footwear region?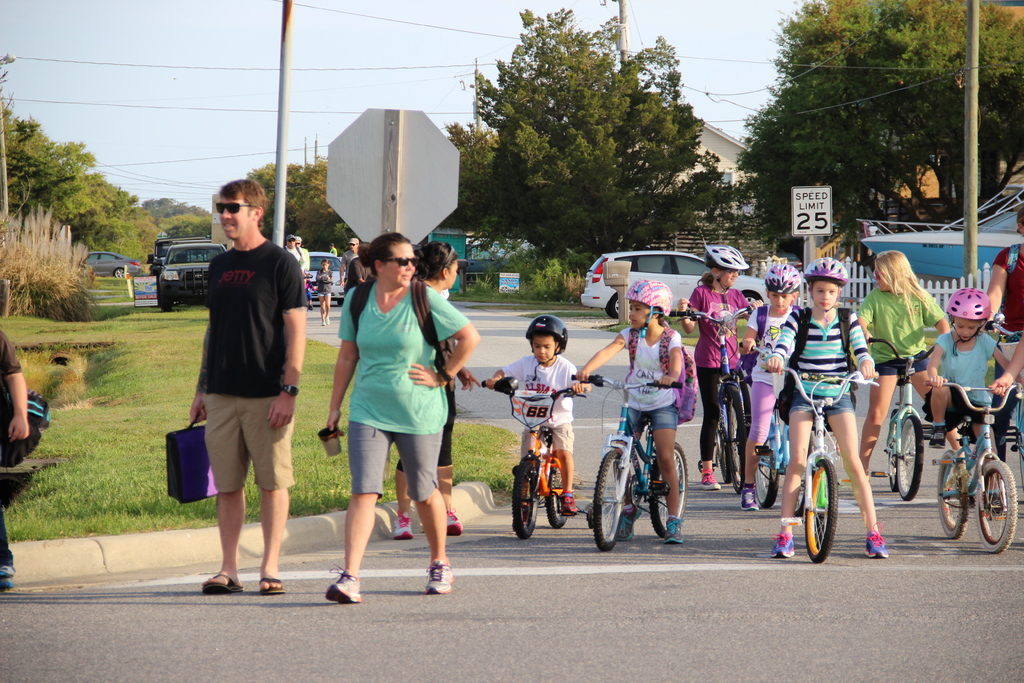
987:492:1012:517
